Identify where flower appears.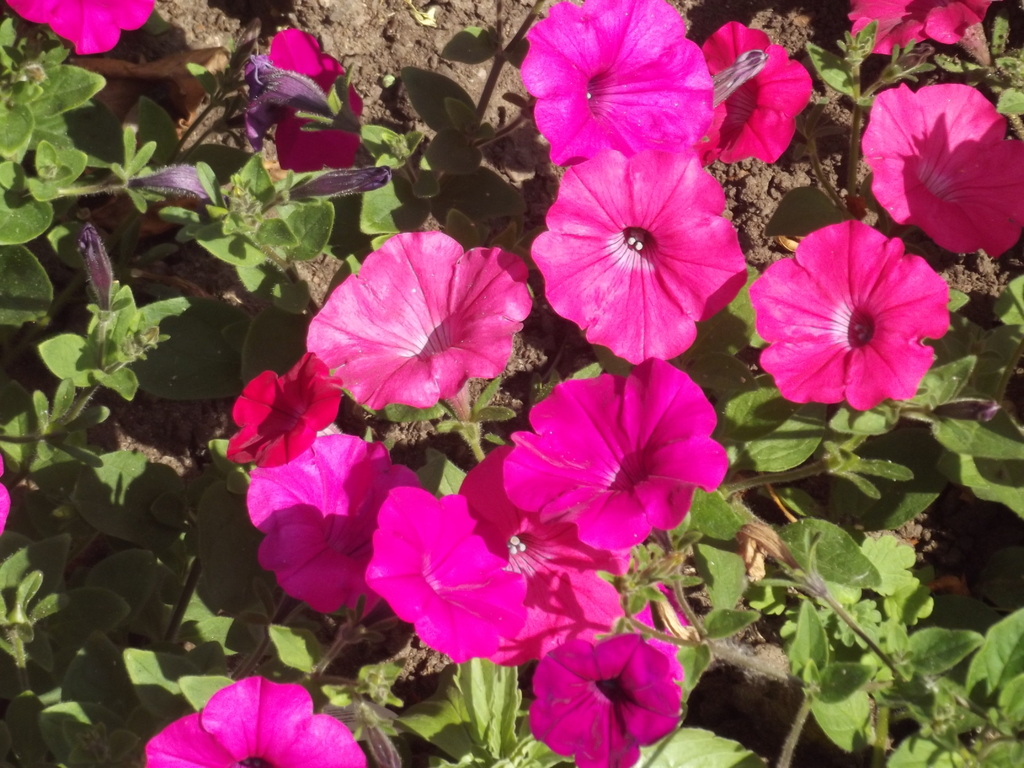
Appears at 528 142 749 365.
